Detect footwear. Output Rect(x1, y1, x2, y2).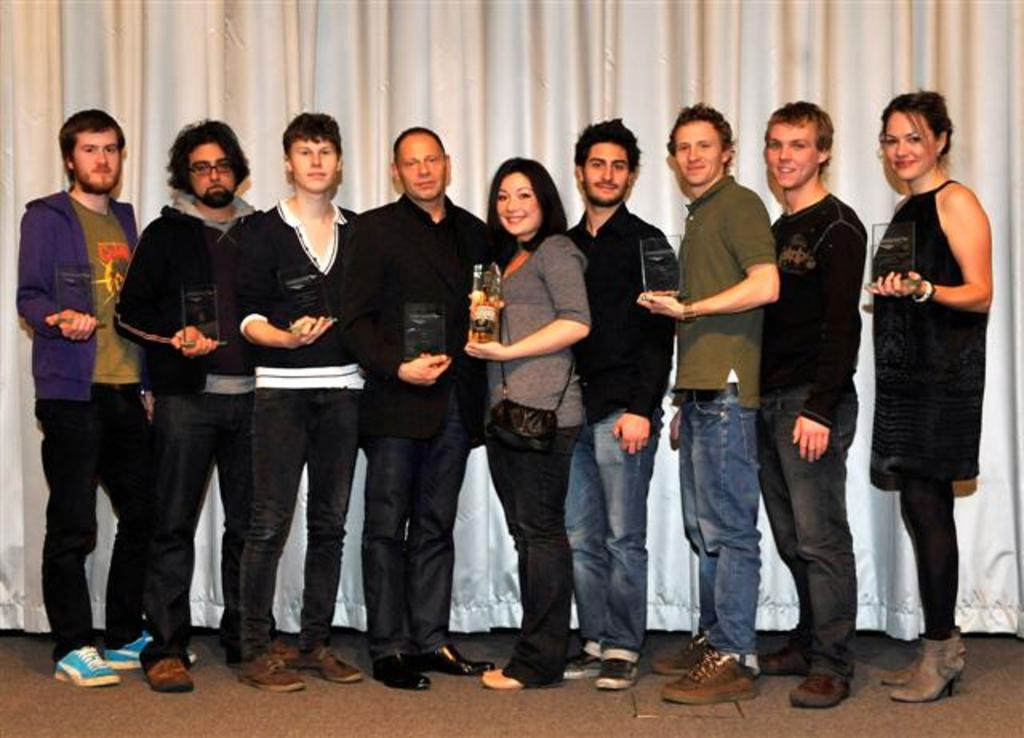
Rect(888, 640, 965, 703).
